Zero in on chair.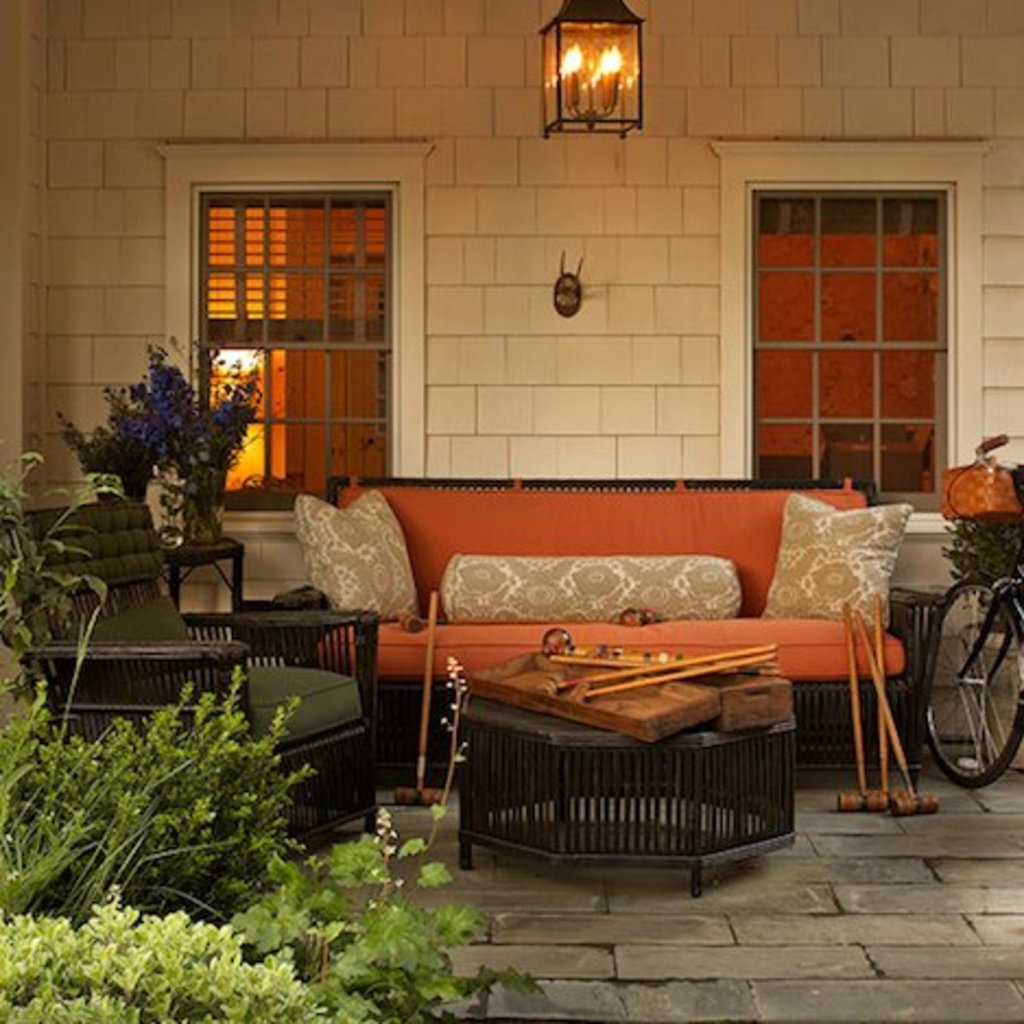
Zeroed in: 0, 500, 380, 873.
